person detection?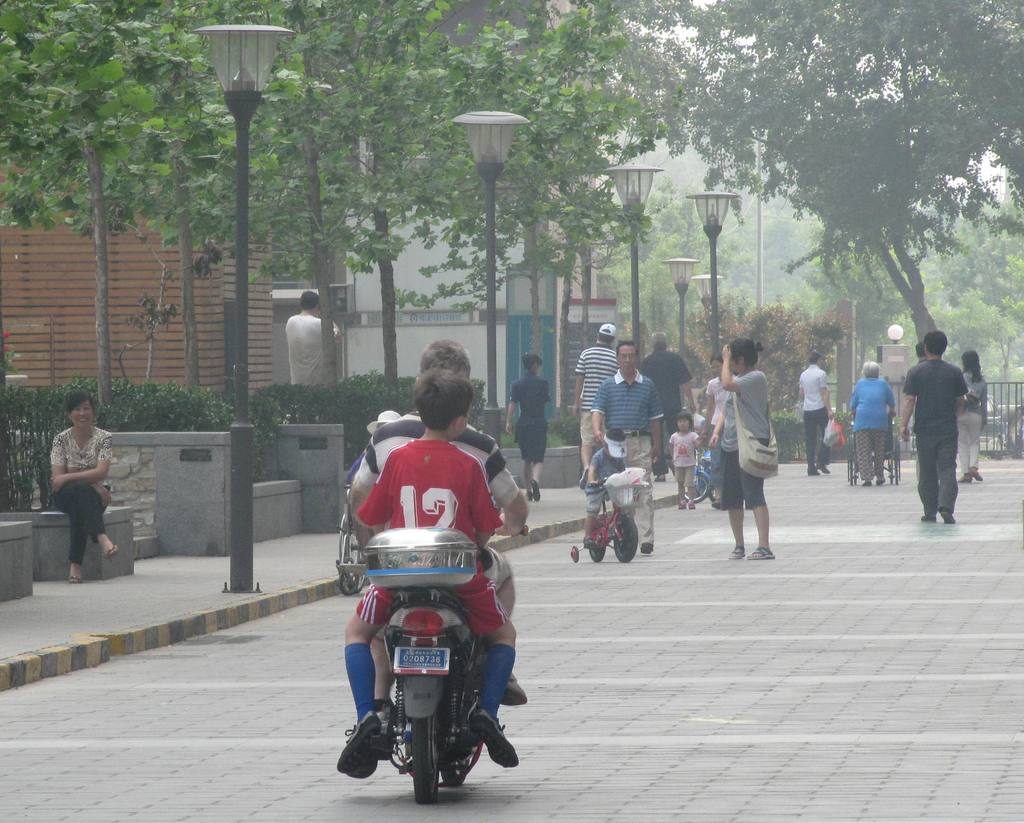
box=[957, 348, 989, 490]
